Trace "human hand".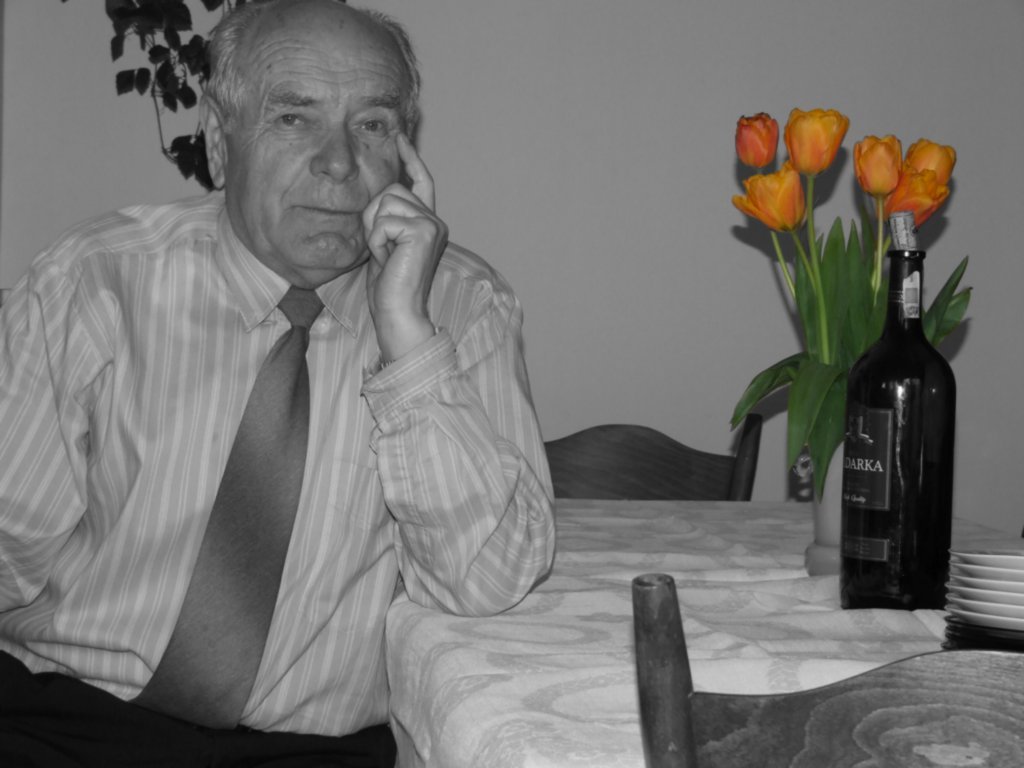
Traced to 340, 152, 459, 403.
